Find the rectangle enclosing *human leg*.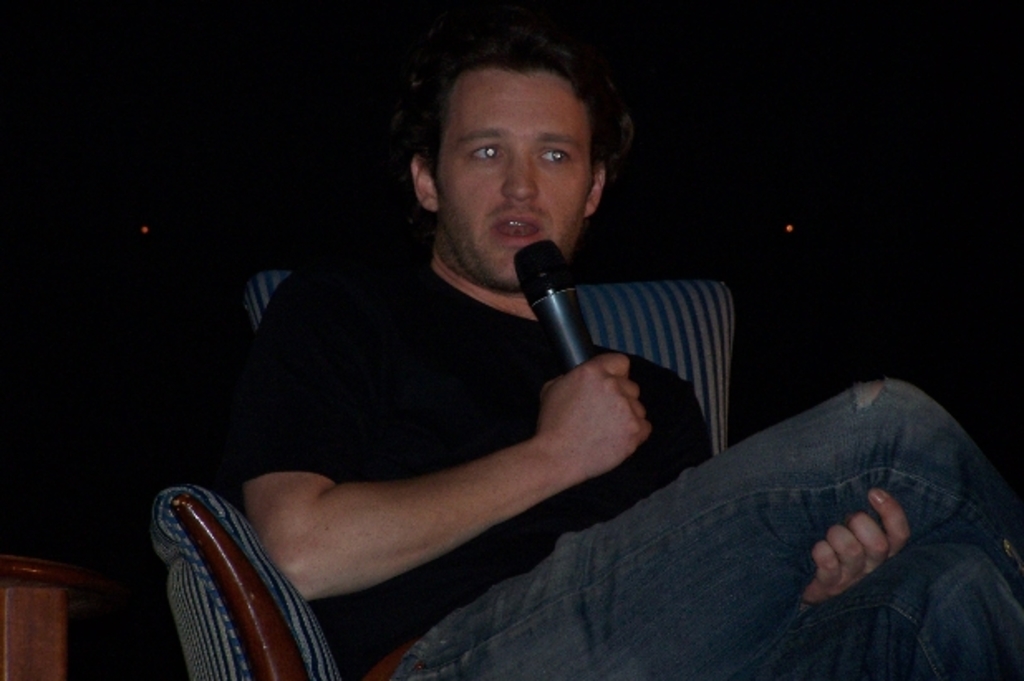
{"x1": 383, "y1": 383, "x2": 1022, "y2": 679}.
